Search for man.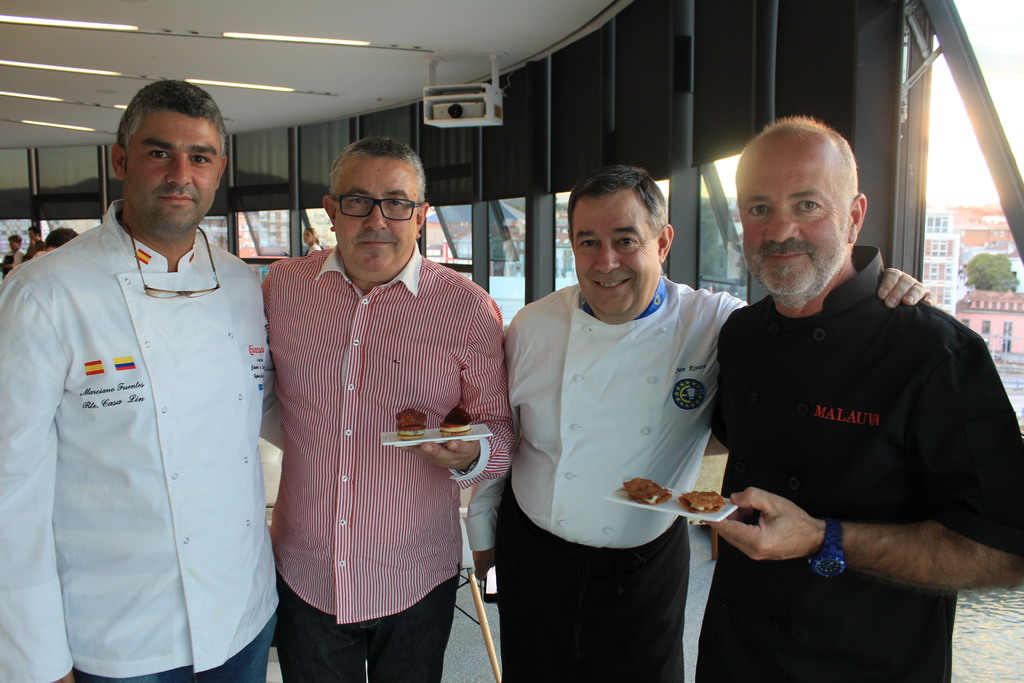
Found at 708,111,1023,682.
